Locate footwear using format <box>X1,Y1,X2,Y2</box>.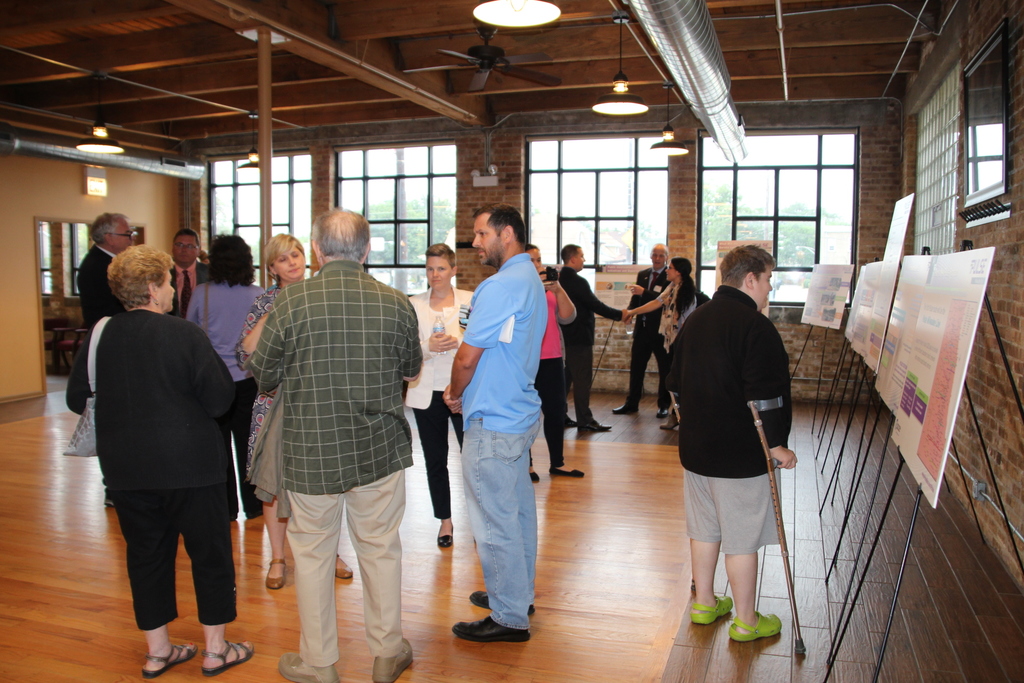
<box>551,470,591,479</box>.
